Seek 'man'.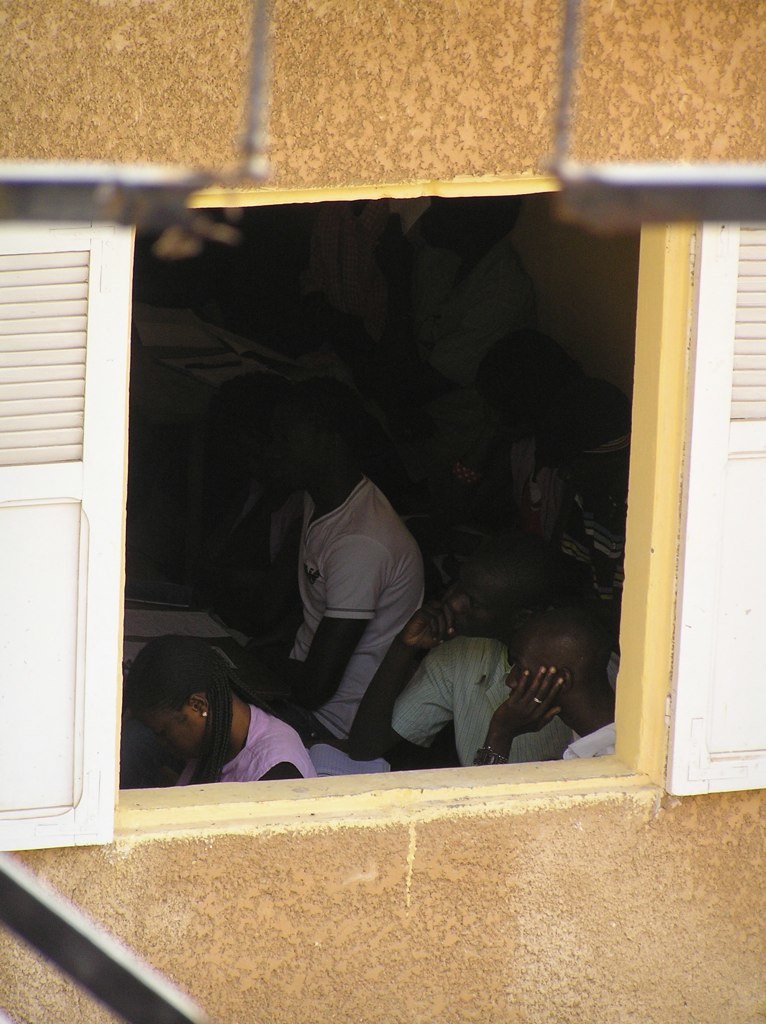
detection(225, 376, 424, 759).
